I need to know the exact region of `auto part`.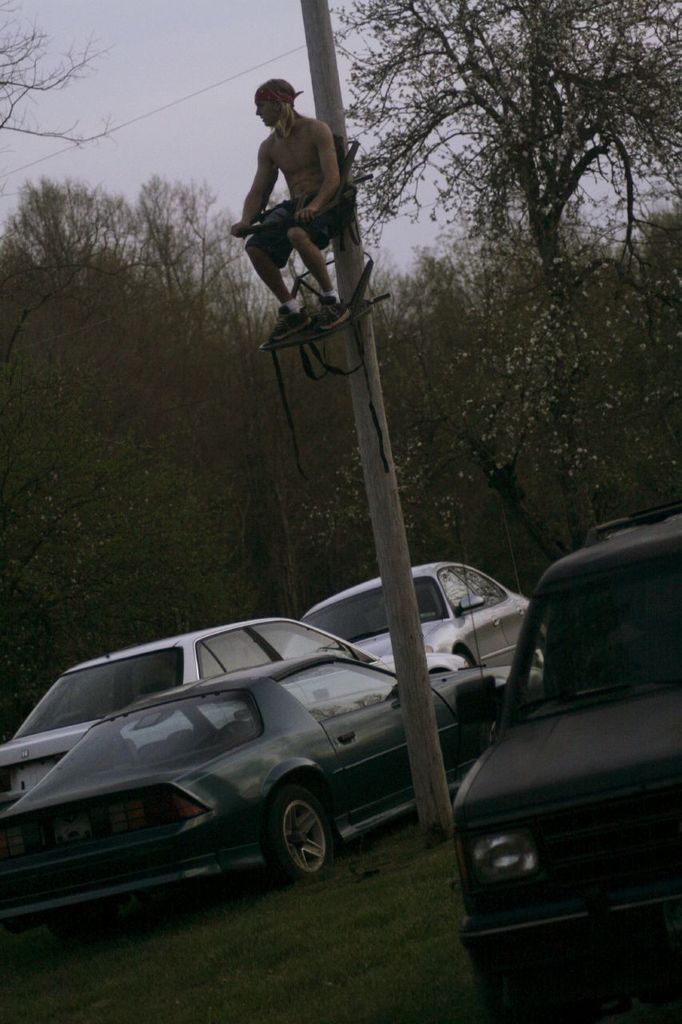
Region: left=7, top=698, right=250, bottom=810.
